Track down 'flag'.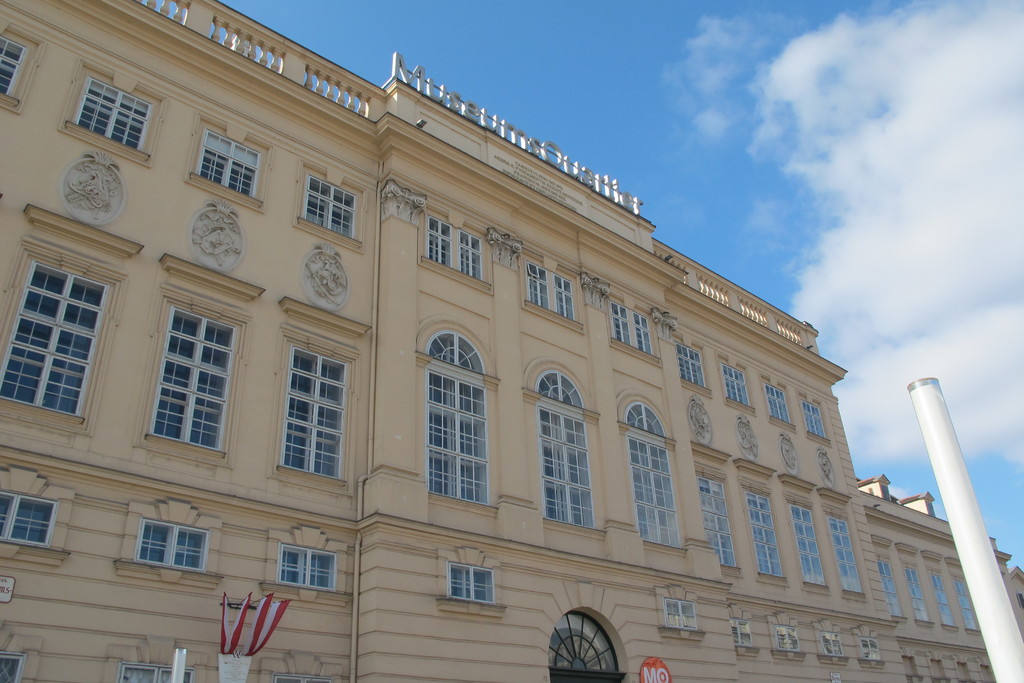
Tracked to bbox=(243, 588, 292, 659).
